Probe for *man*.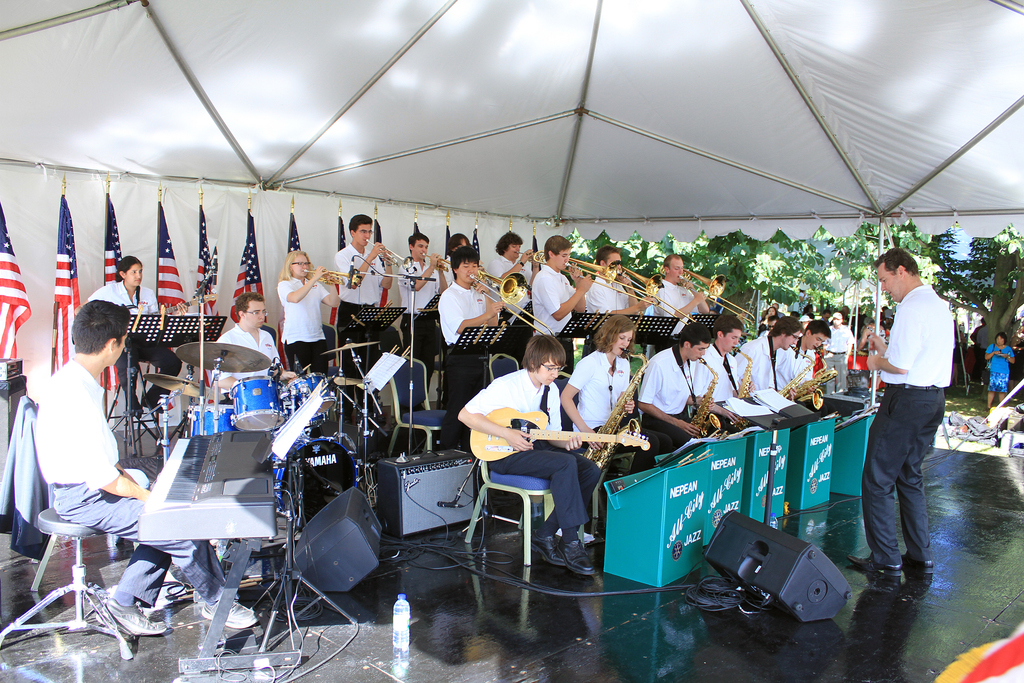
Probe result: rect(584, 241, 657, 361).
